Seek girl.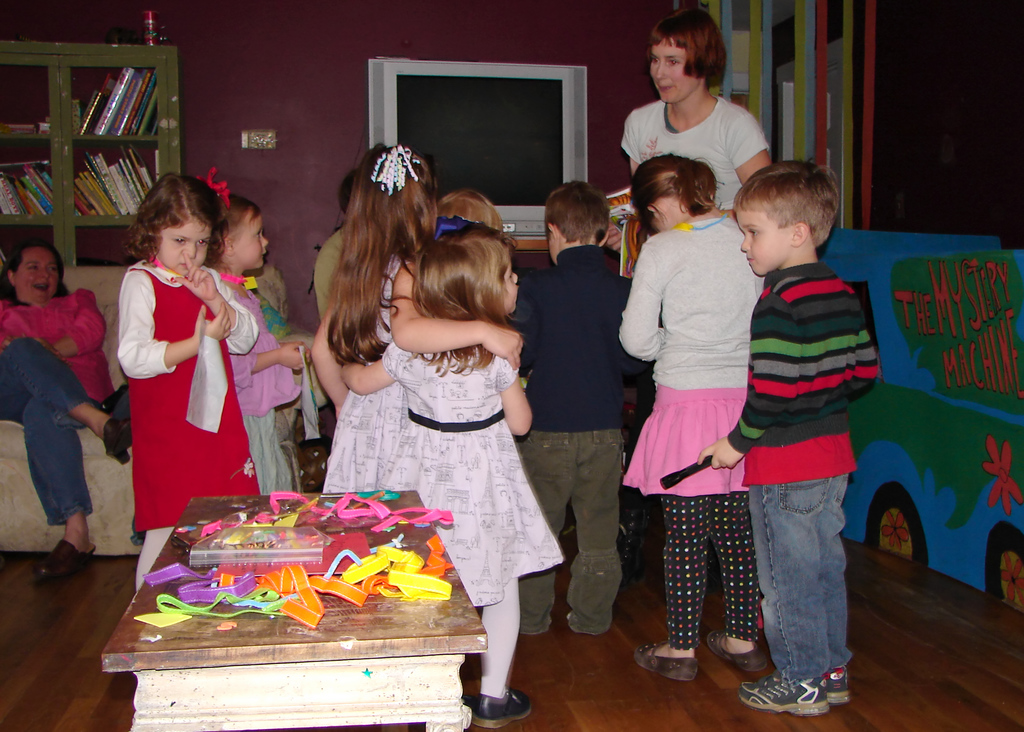
<bbox>618, 154, 767, 679</bbox>.
